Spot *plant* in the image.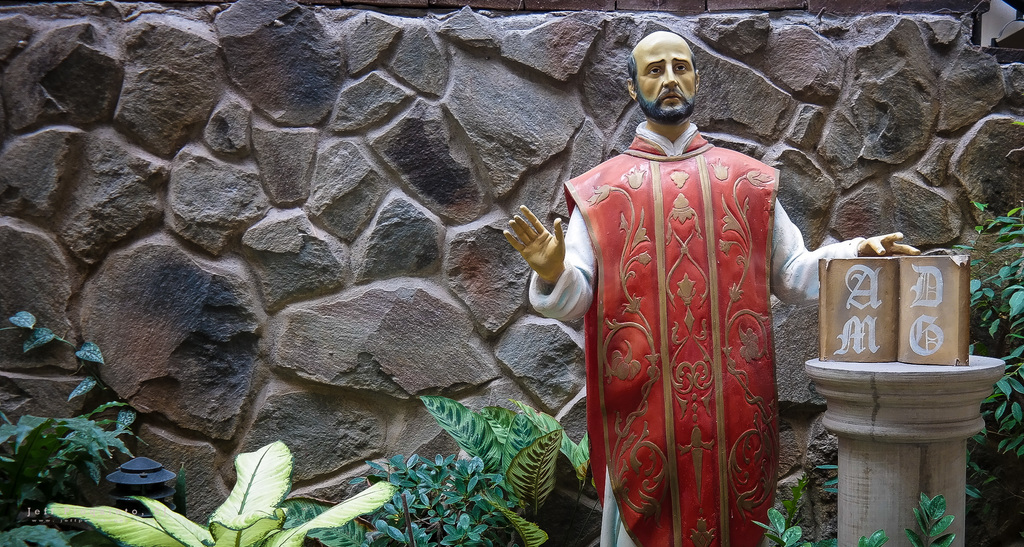
*plant* found at box=[0, 311, 158, 460].
